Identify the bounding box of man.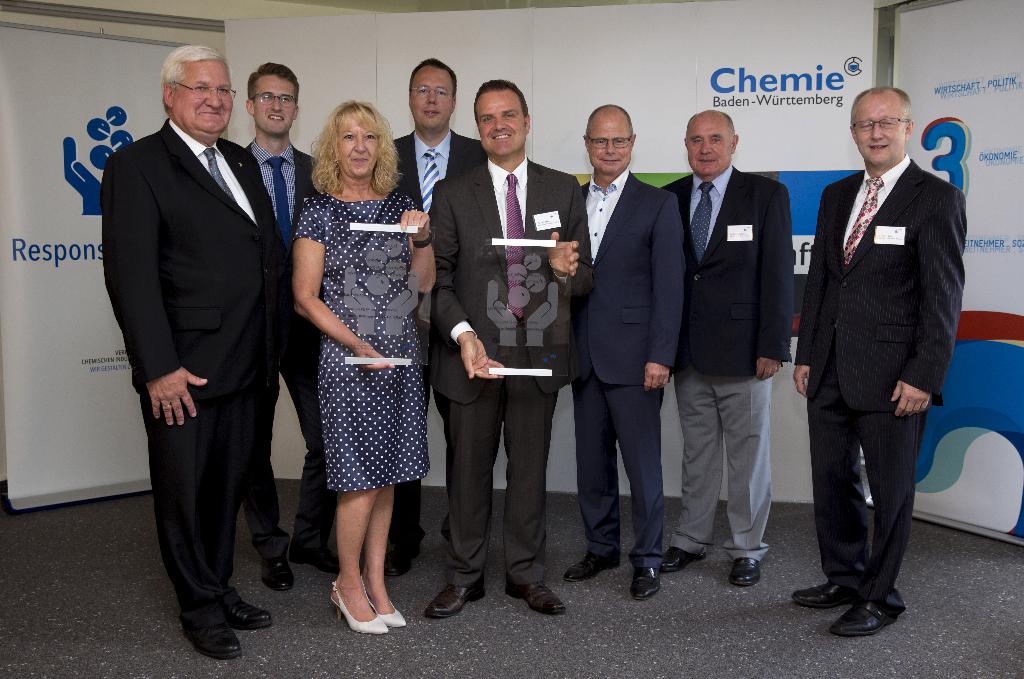
pyautogui.locateOnScreen(98, 14, 305, 651).
